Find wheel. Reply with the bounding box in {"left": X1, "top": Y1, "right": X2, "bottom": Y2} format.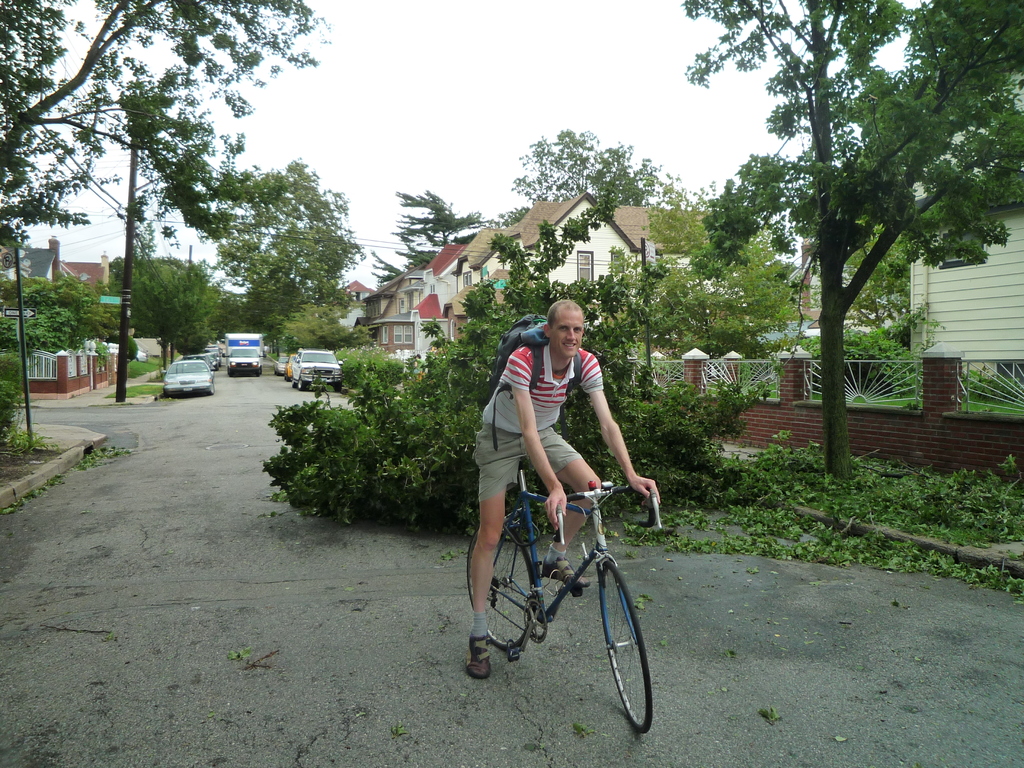
{"left": 230, "top": 371, "right": 231, "bottom": 377}.
